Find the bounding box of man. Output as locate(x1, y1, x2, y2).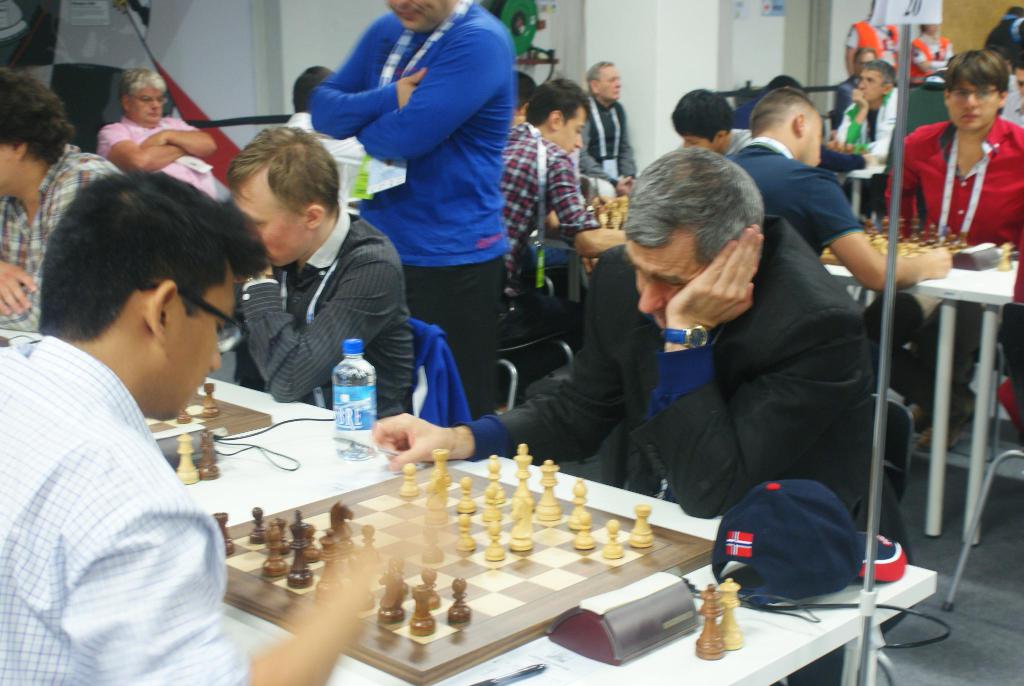
locate(221, 121, 417, 424).
